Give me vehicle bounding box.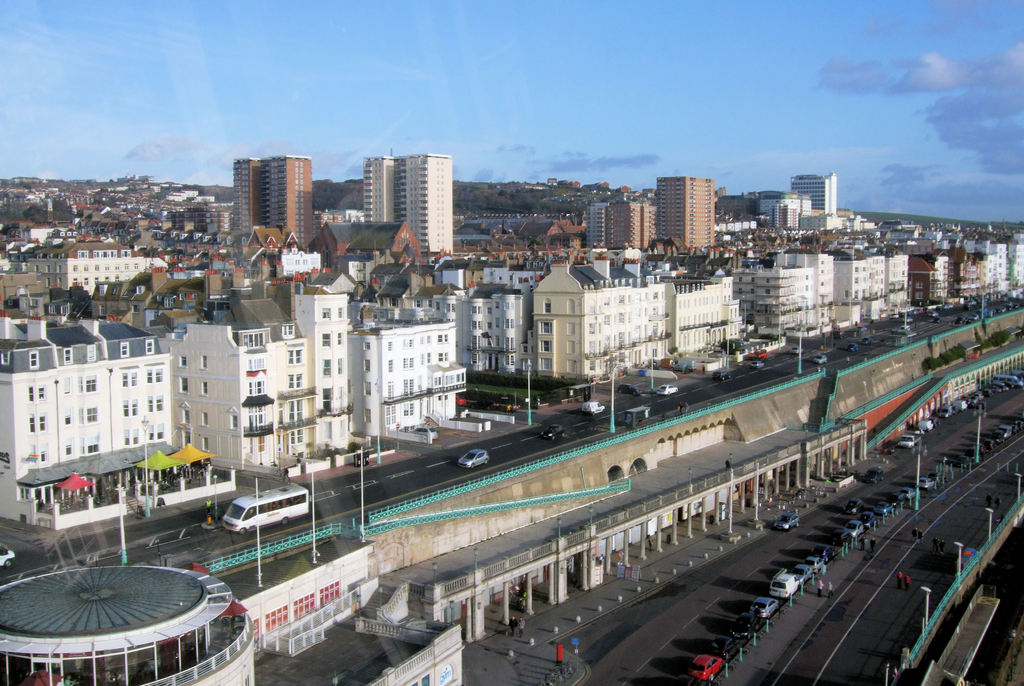
<region>940, 406, 956, 416</region>.
